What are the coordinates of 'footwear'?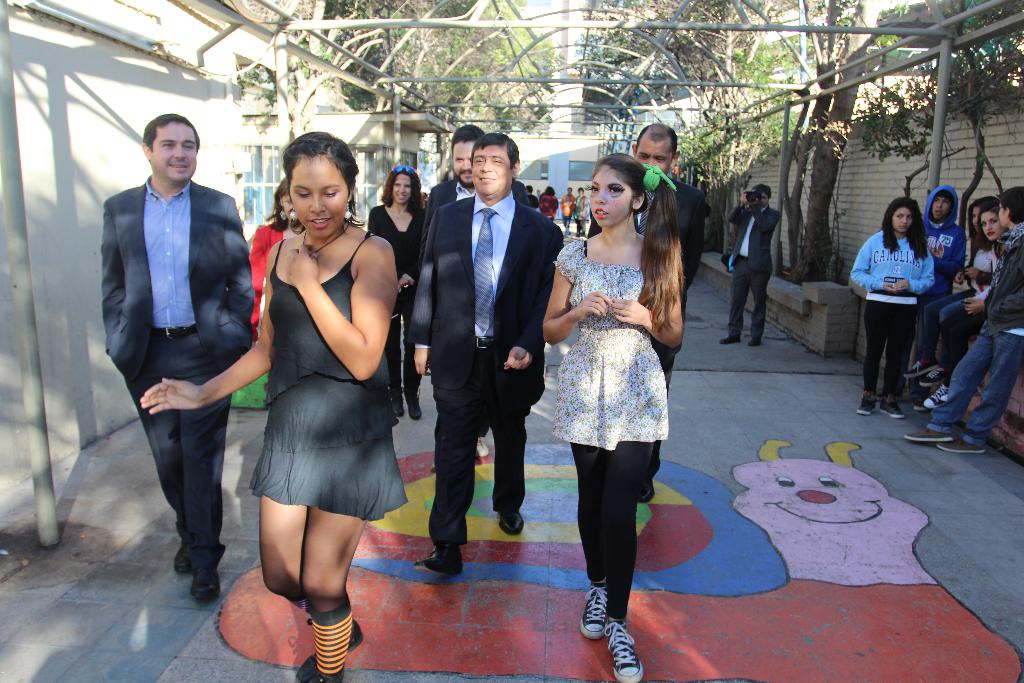
locate(579, 586, 609, 644).
